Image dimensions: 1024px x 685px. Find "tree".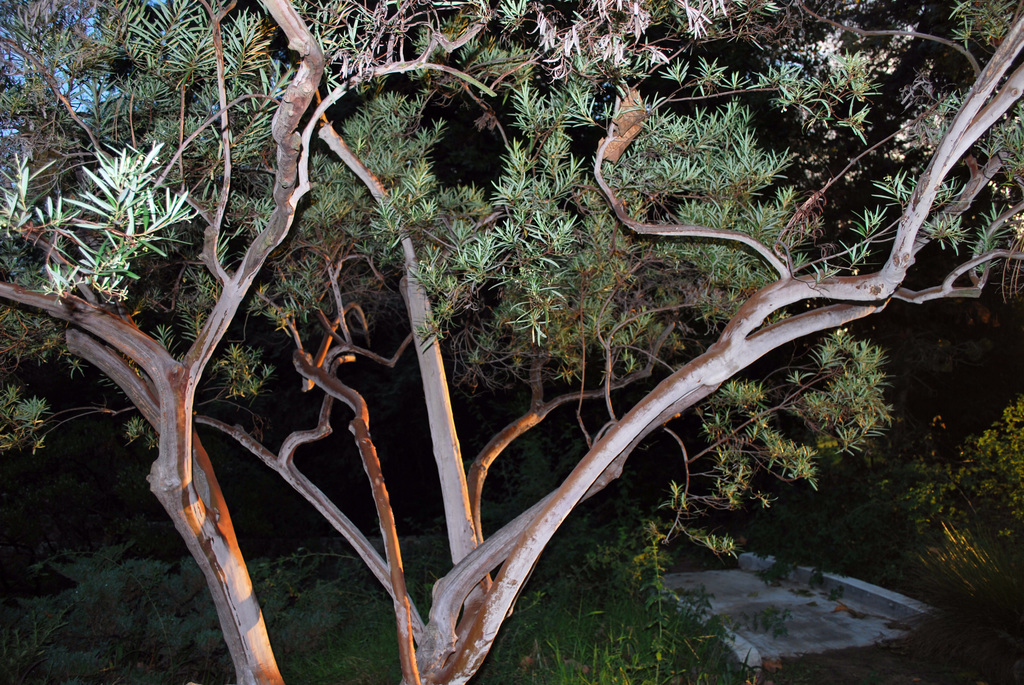
bbox(0, 0, 1023, 684).
